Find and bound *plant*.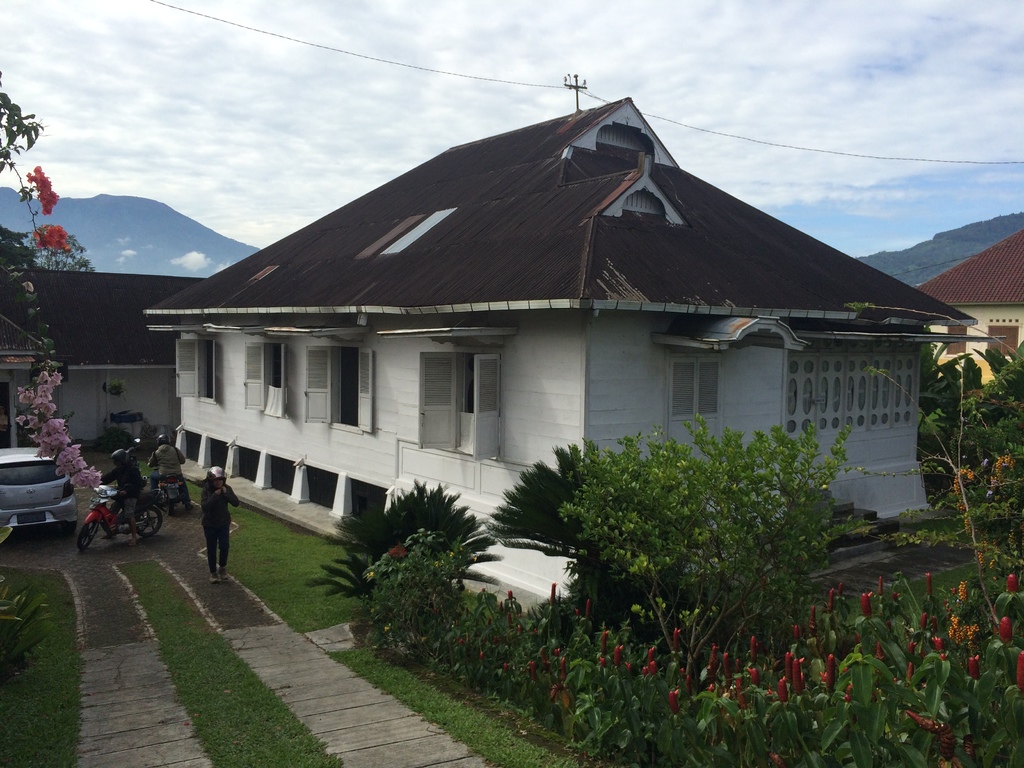
Bound: 301:478:504:600.
